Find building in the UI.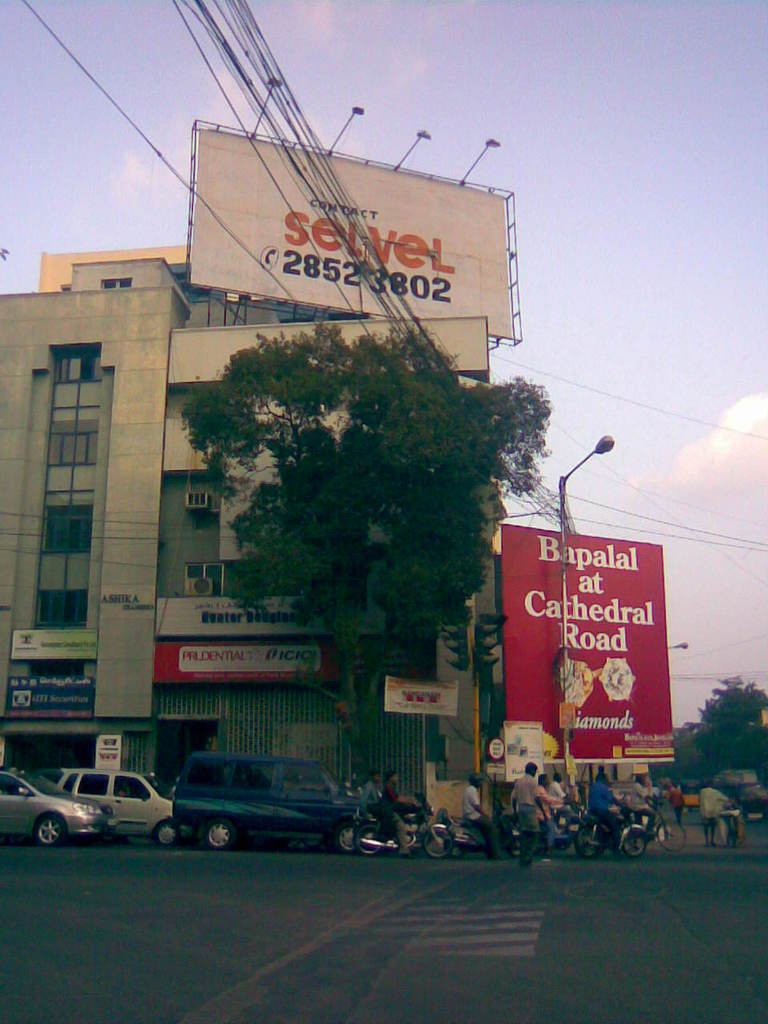
UI element at [0,257,490,794].
